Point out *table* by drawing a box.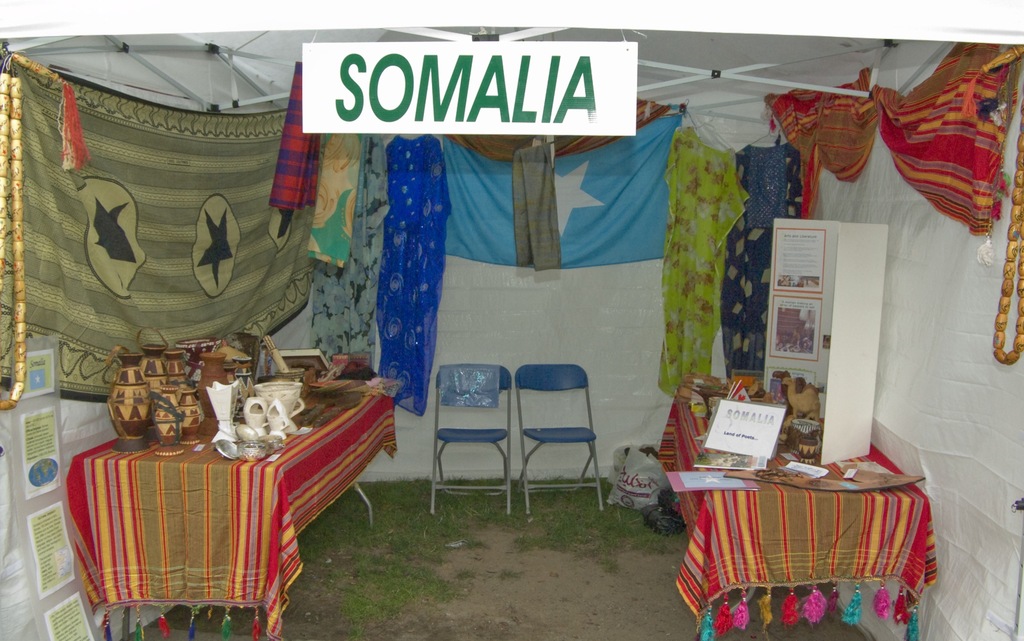
locate(72, 390, 397, 633).
